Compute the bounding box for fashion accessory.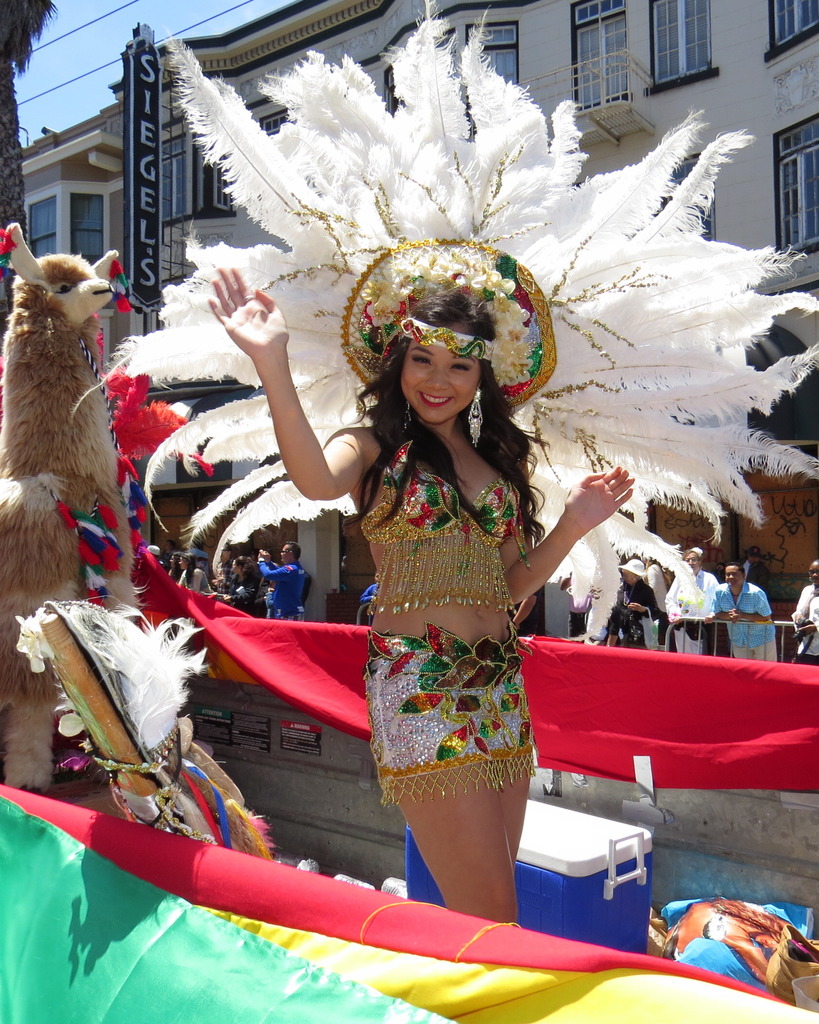
x1=623 y1=581 x2=638 y2=607.
